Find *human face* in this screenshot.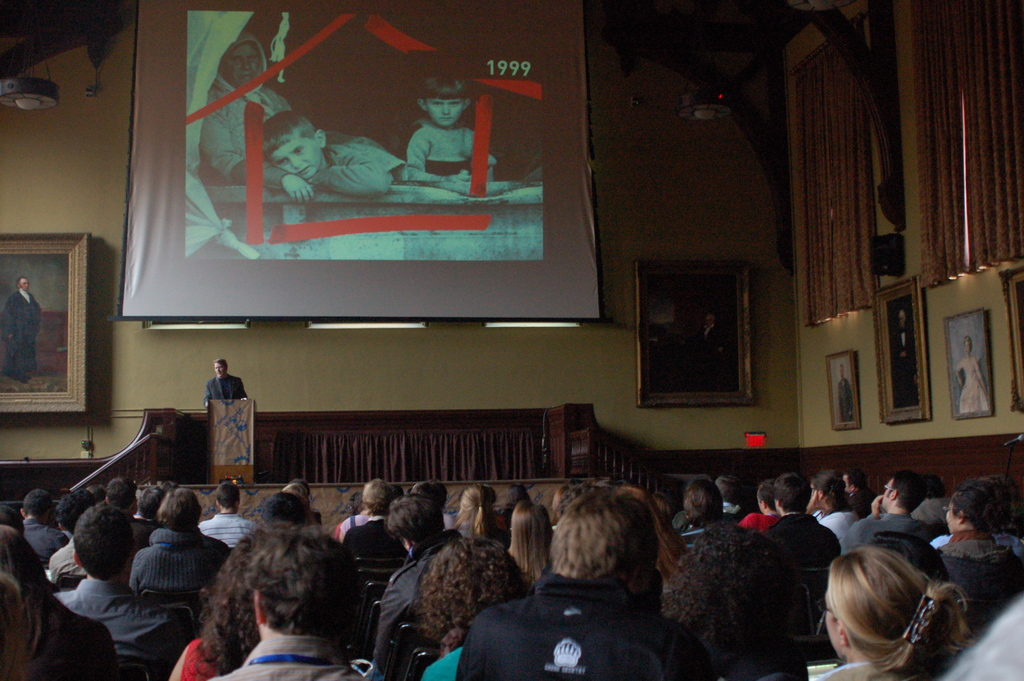
The bounding box for *human face* is [x1=209, y1=359, x2=227, y2=375].
